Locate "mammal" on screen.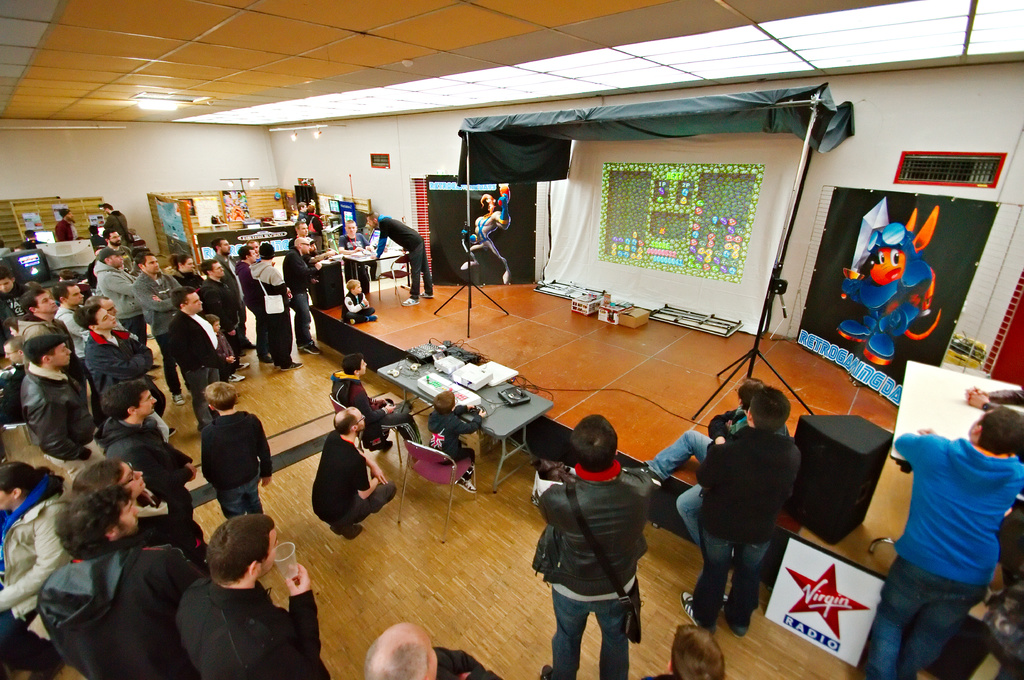
On screen at x1=175, y1=516, x2=326, y2=679.
